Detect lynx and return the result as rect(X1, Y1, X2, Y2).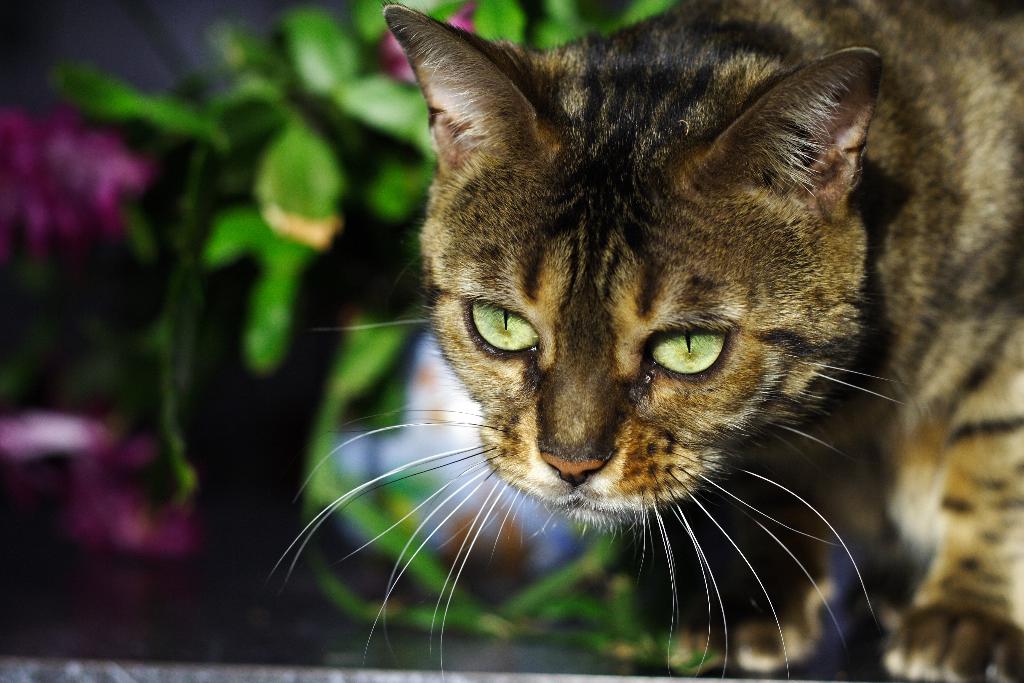
rect(268, 0, 1023, 679).
